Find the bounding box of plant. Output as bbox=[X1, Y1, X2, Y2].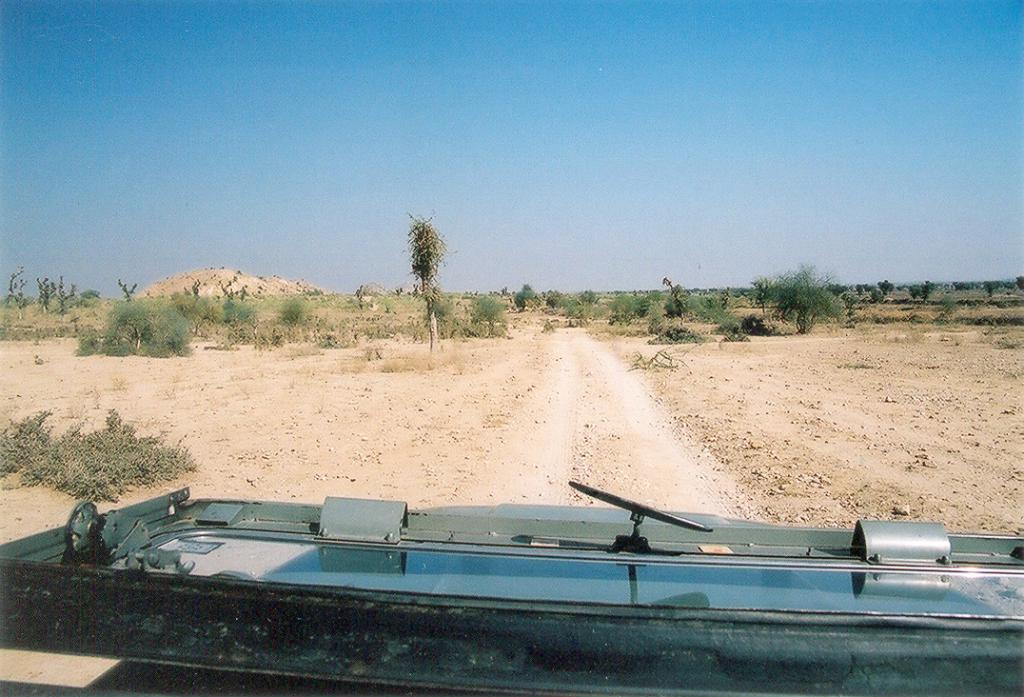
bbox=[0, 401, 204, 508].
